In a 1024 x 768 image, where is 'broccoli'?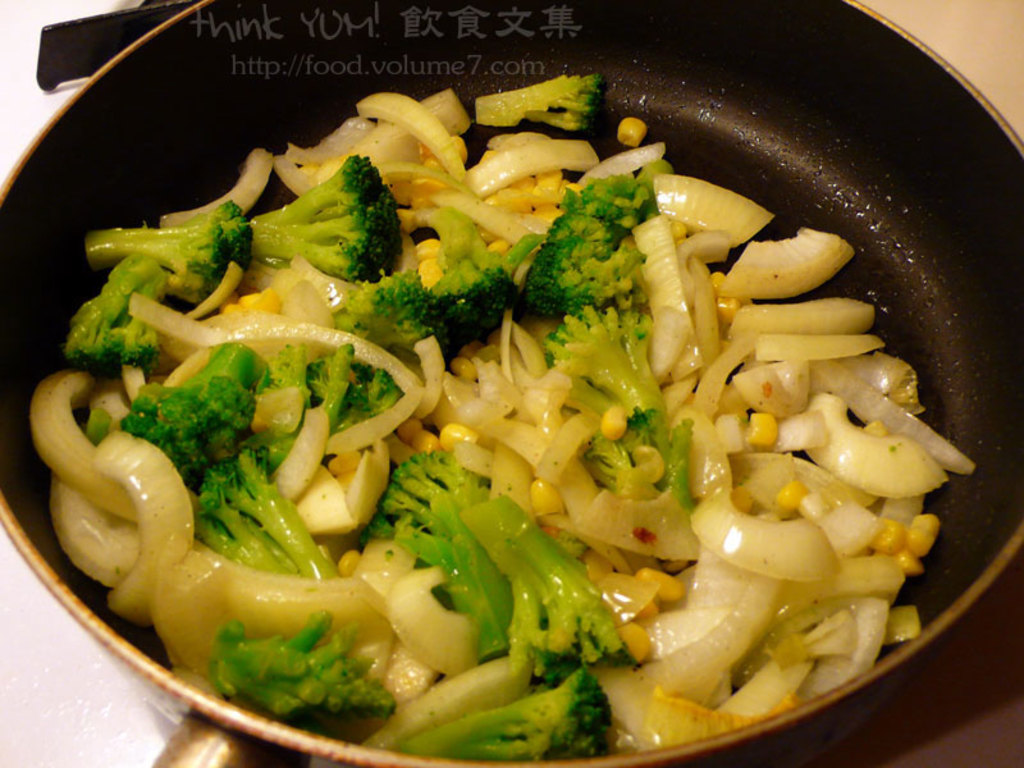
<region>250, 155, 403, 283</region>.
